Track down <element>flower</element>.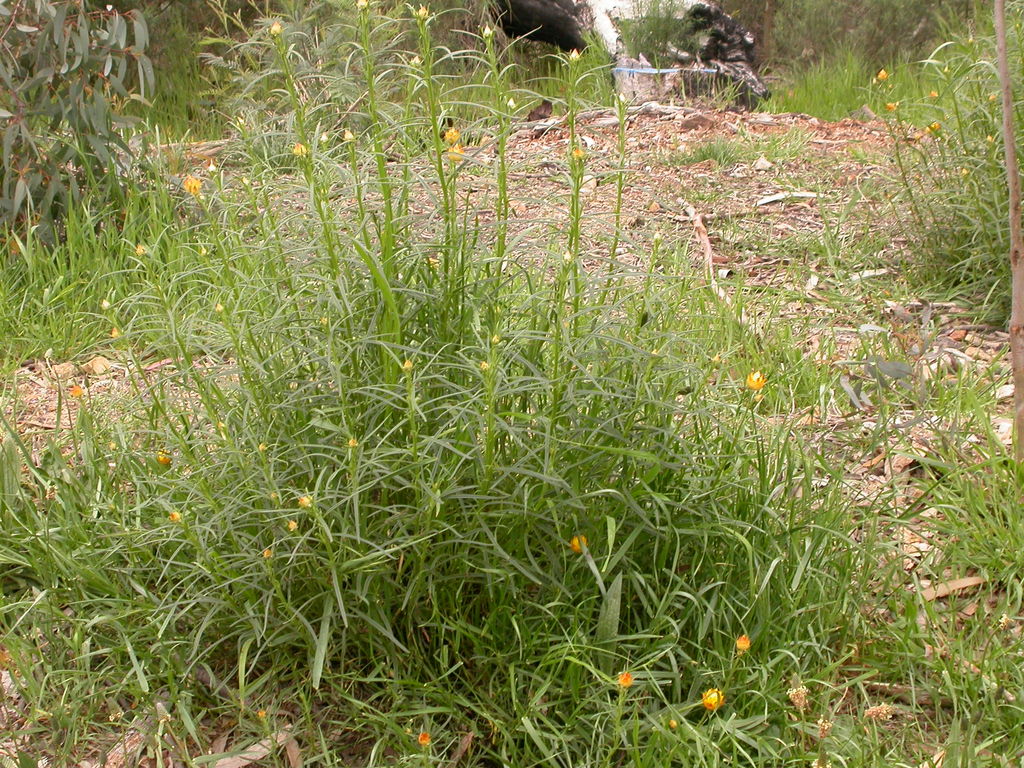
Tracked to (x1=72, y1=384, x2=81, y2=395).
